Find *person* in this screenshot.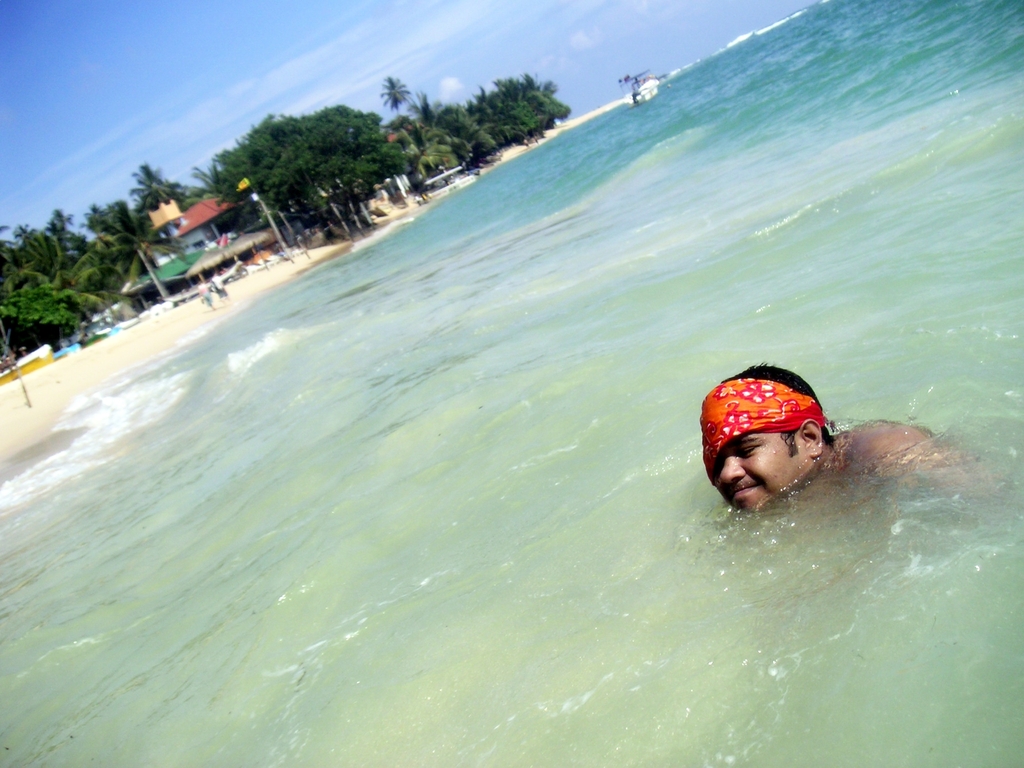
The bounding box for *person* is (697,360,1000,529).
